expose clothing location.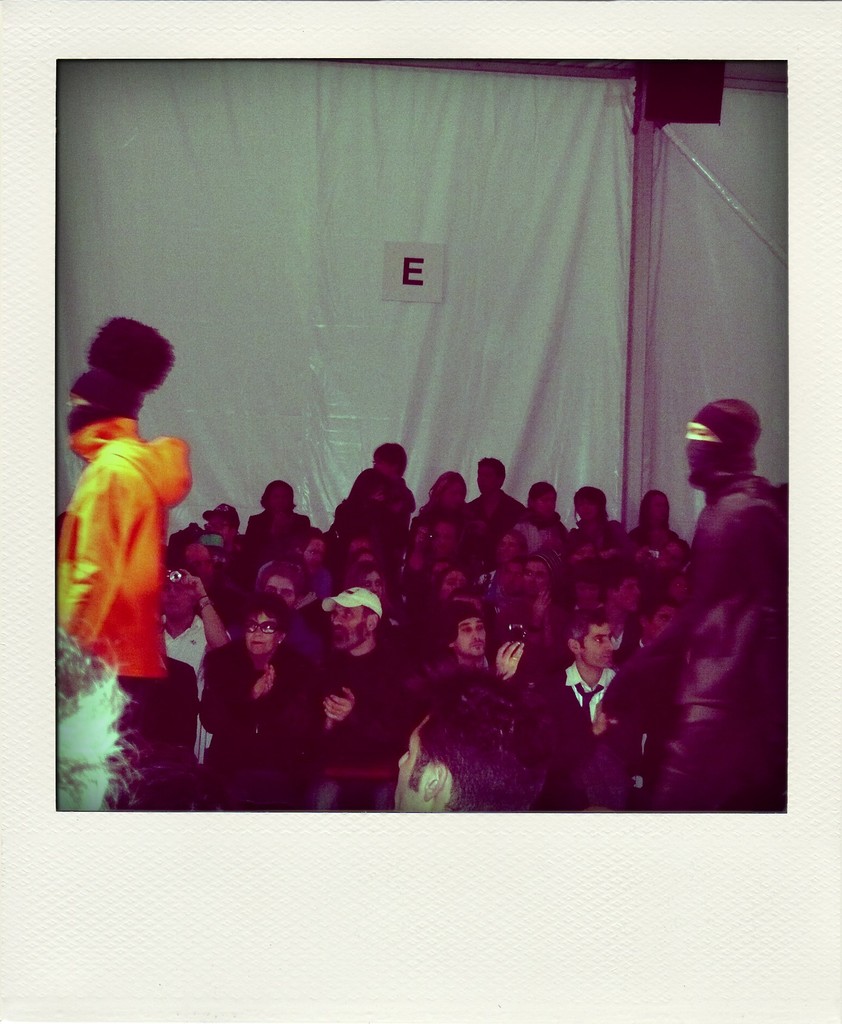
Exposed at rect(626, 529, 686, 545).
